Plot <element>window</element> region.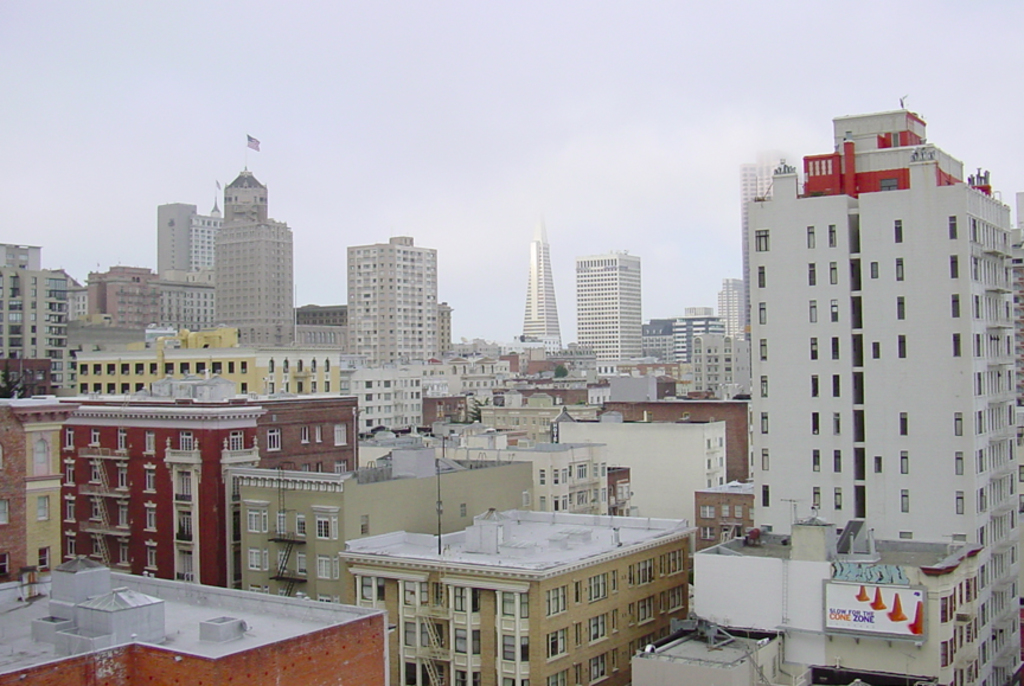
Plotted at BBox(896, 297, 908, 320).
